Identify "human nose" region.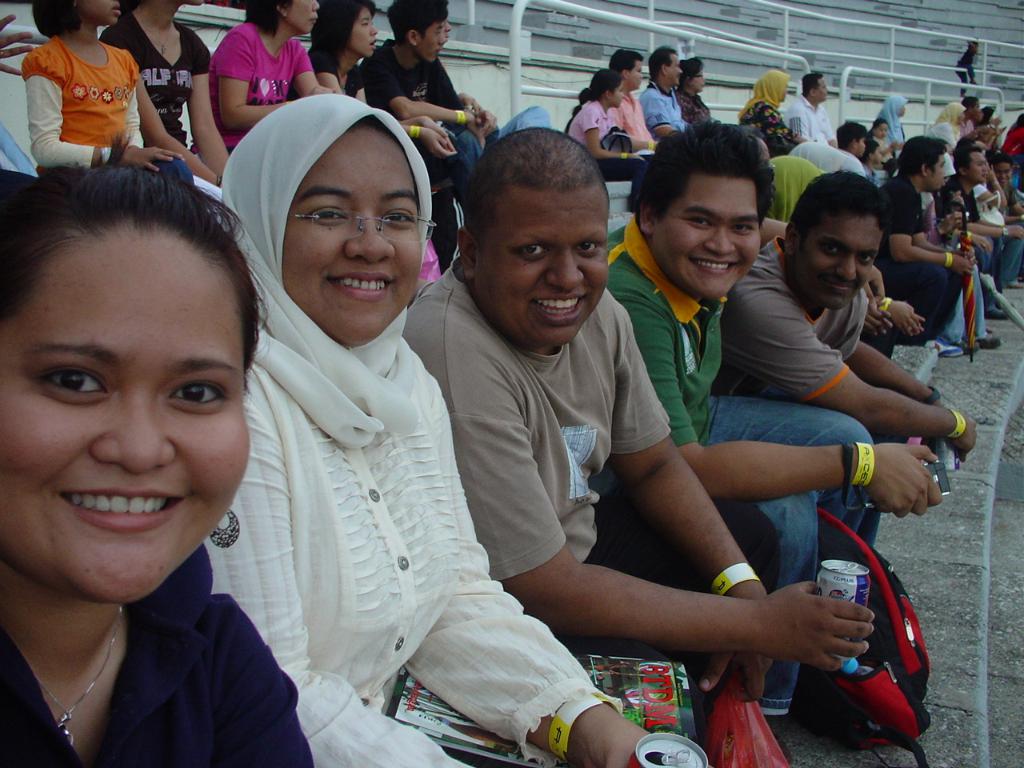
Region: (x1=91, y1=392, x2=172, y2=478).
